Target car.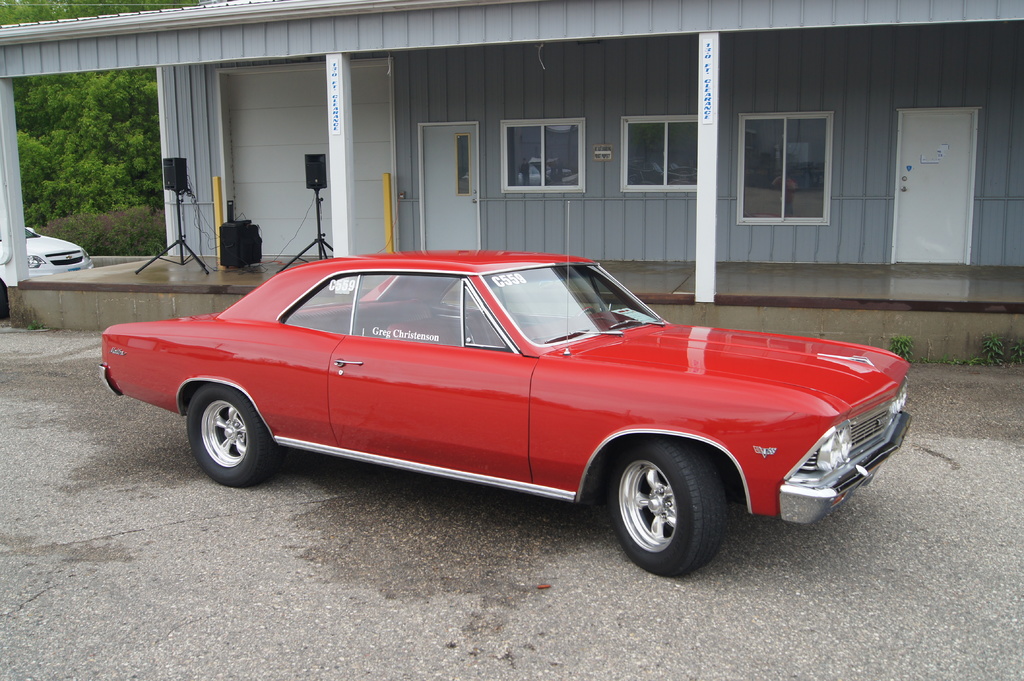
Target region: locate(18, 222, 90, 277).
